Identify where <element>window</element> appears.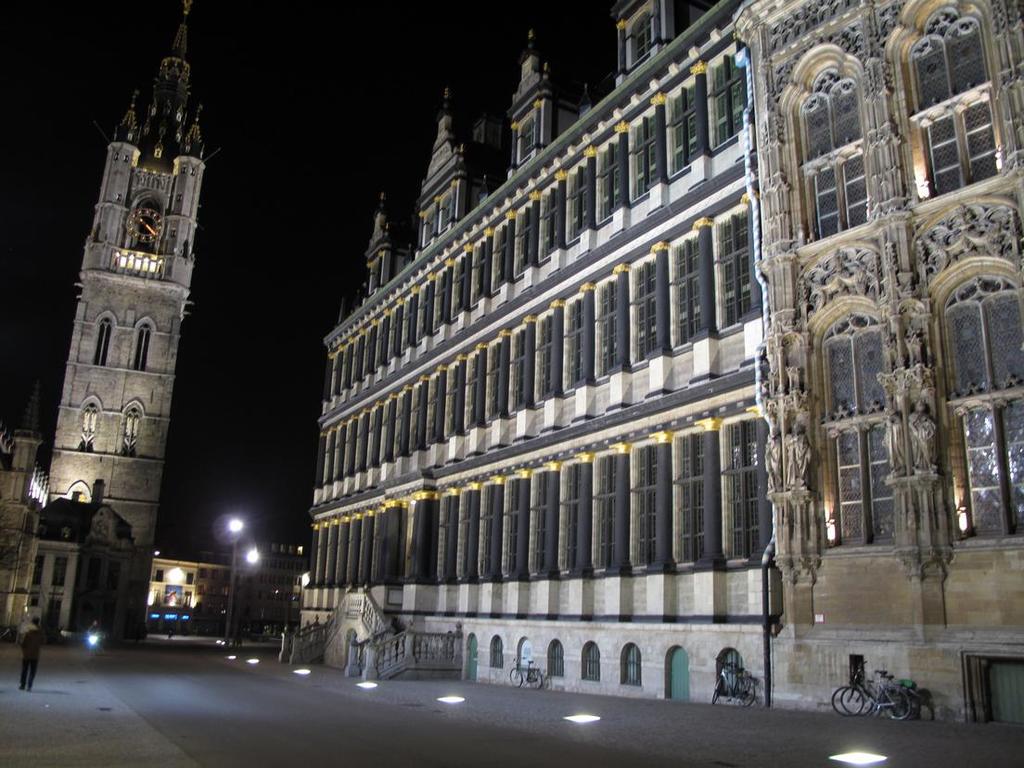
Appears at box(32, 553, 42, 587).
